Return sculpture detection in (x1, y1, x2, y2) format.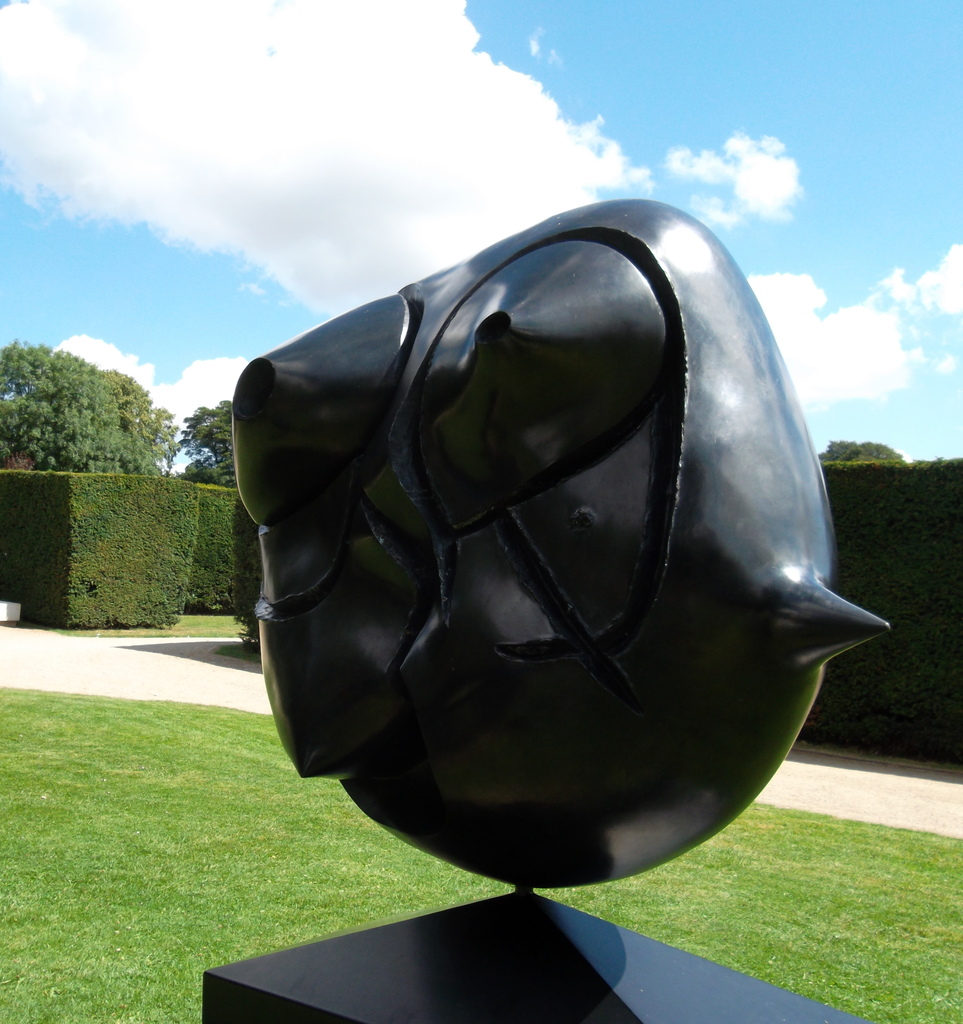
(206, 191, 913, 917).
